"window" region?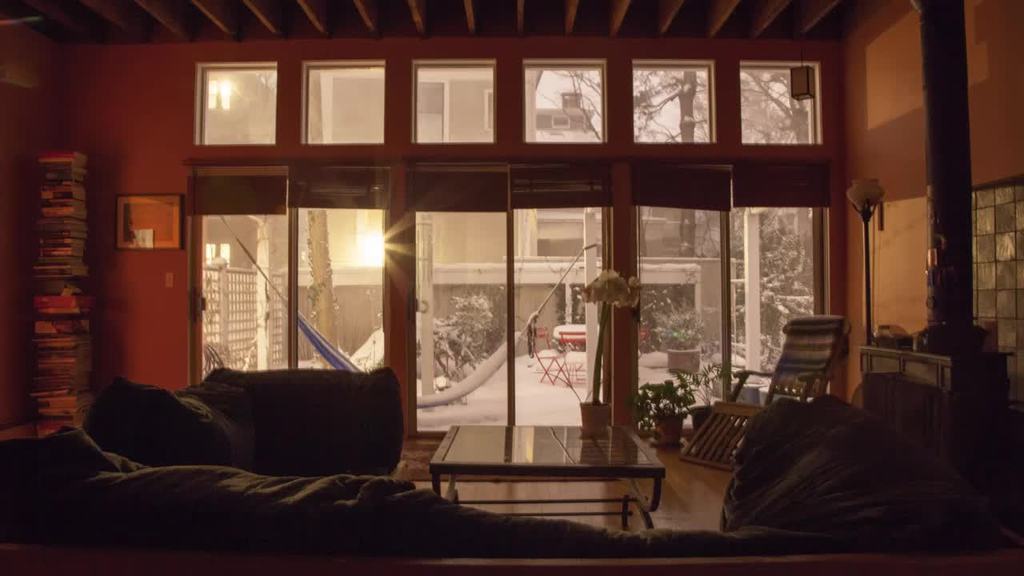
bbox=[741, 57, 823, 141]
